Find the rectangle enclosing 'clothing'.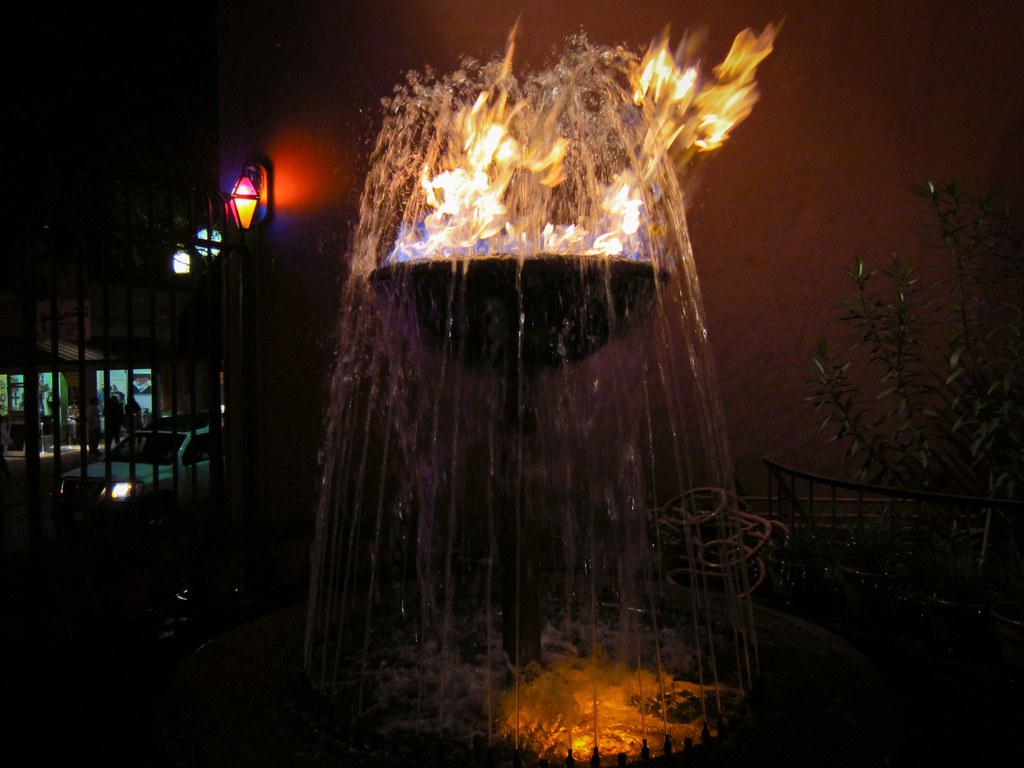
{"left": 84, "top": 403, "right": 104, "bottom": 452}.
